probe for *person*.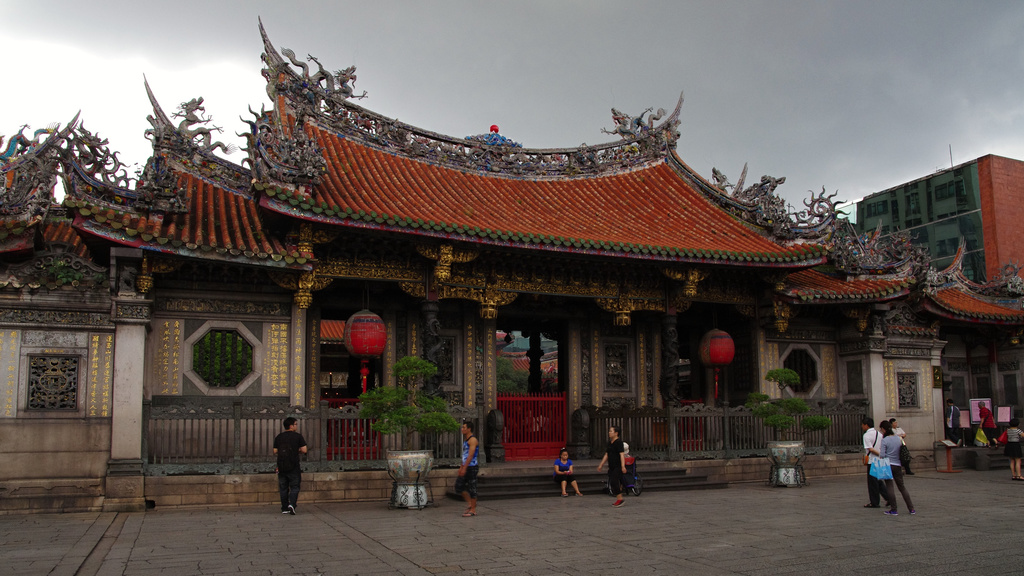
Probe result: detection(458, 420, 478, 518).
